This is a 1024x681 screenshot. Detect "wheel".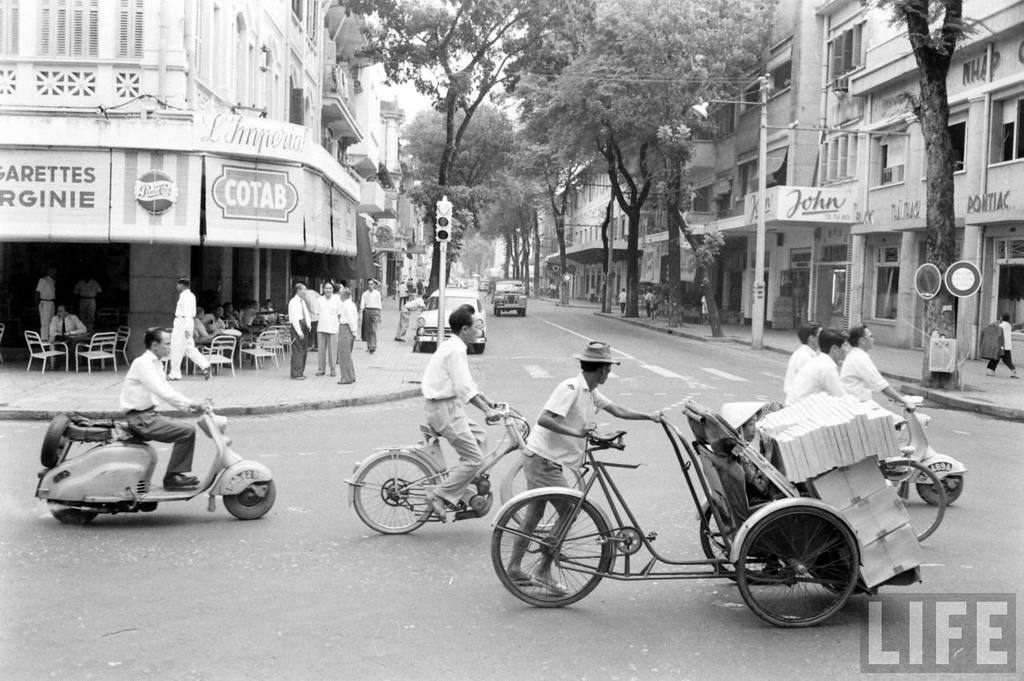
[left=214, top=477, right=278, bottom=520].
